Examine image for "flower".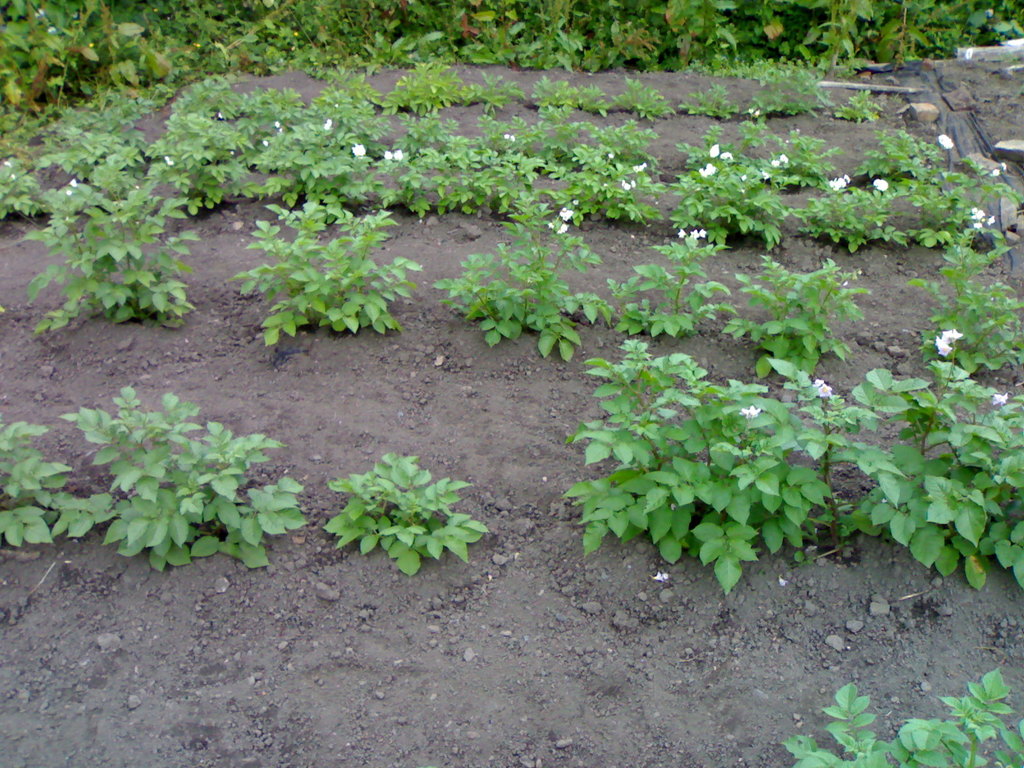
Examination result: bbox=[548, 208, 571, 232].
